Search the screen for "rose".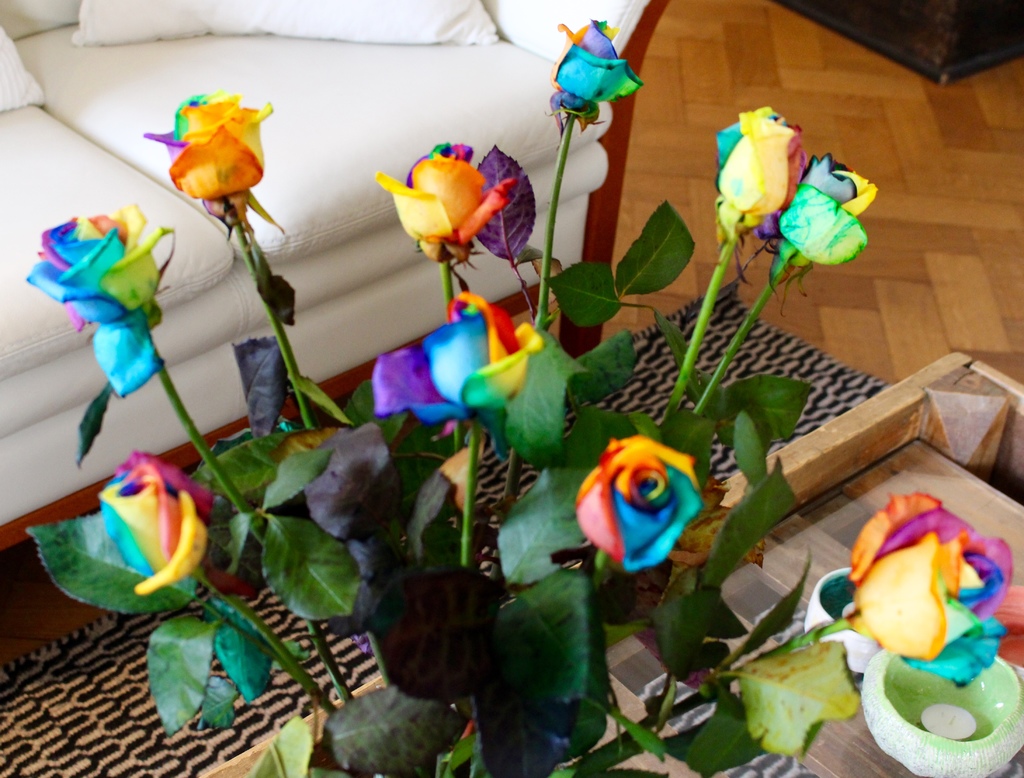
Found at <bbox>552, 18, 639, 102</bbox>.
